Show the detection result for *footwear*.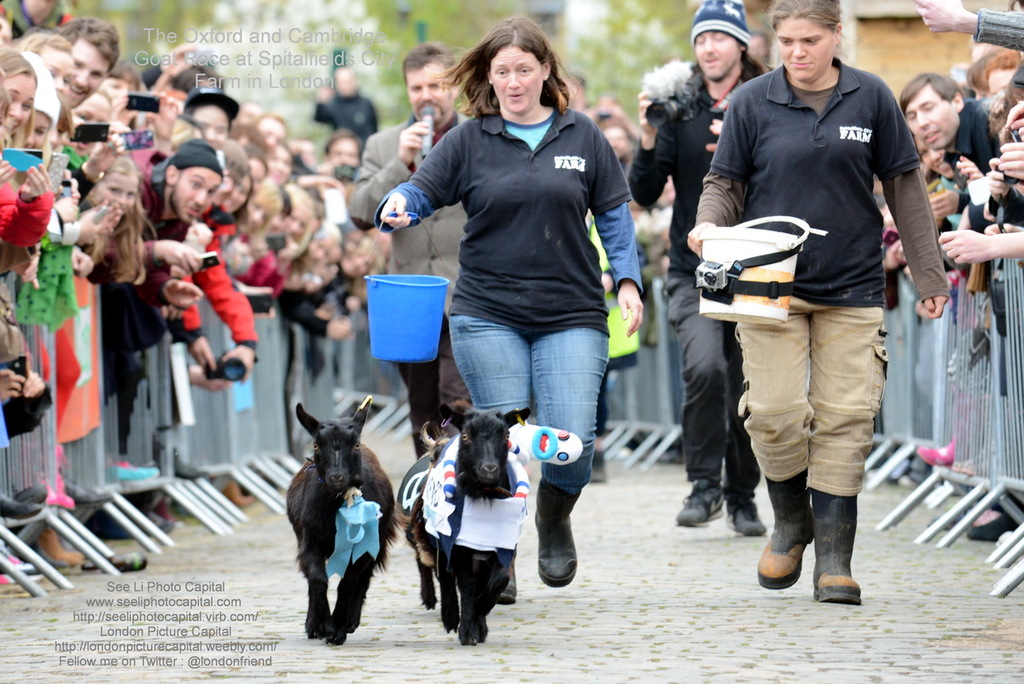
x1=146 y1=497 x2=193 y2=529.
